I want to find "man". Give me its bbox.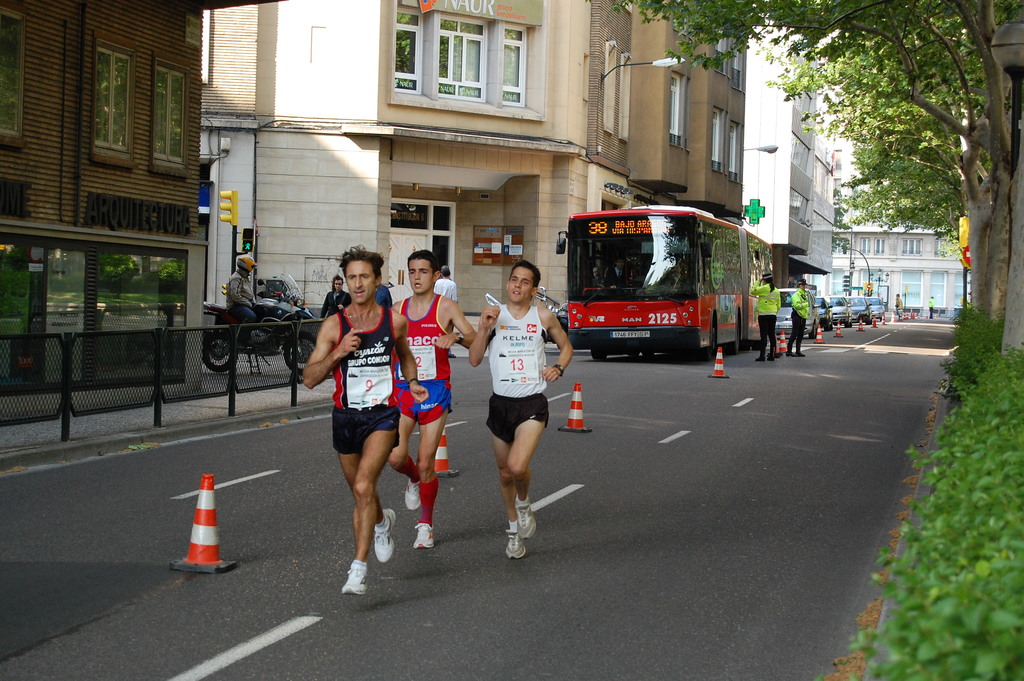
(x1=319, y1=265, x2=349, y2=327).
